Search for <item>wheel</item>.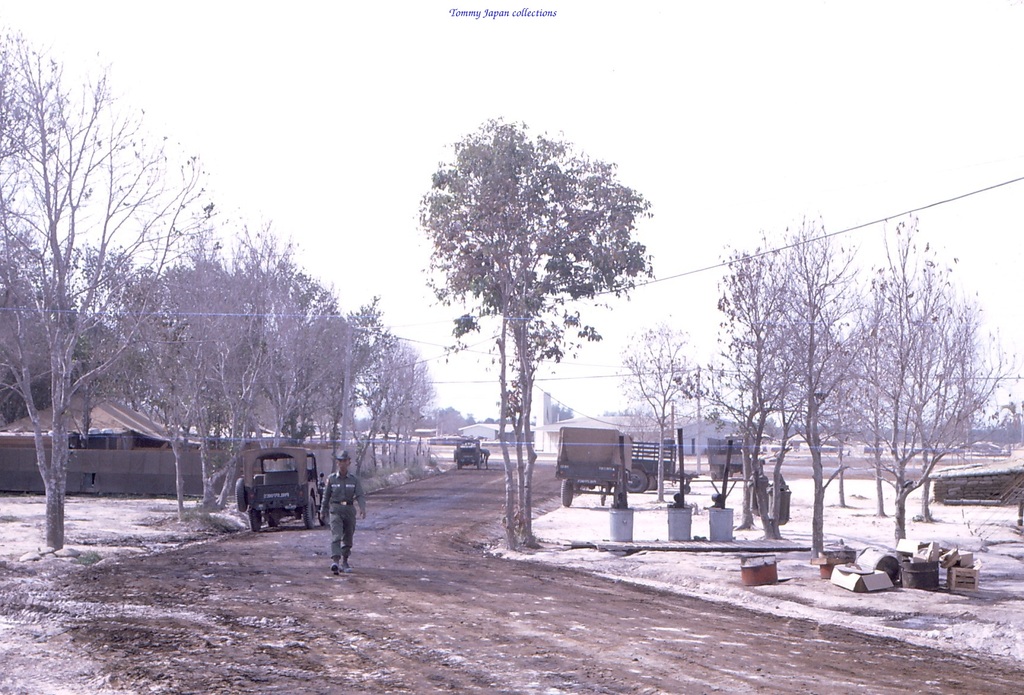
Found at [235, 479, 246, 511].
